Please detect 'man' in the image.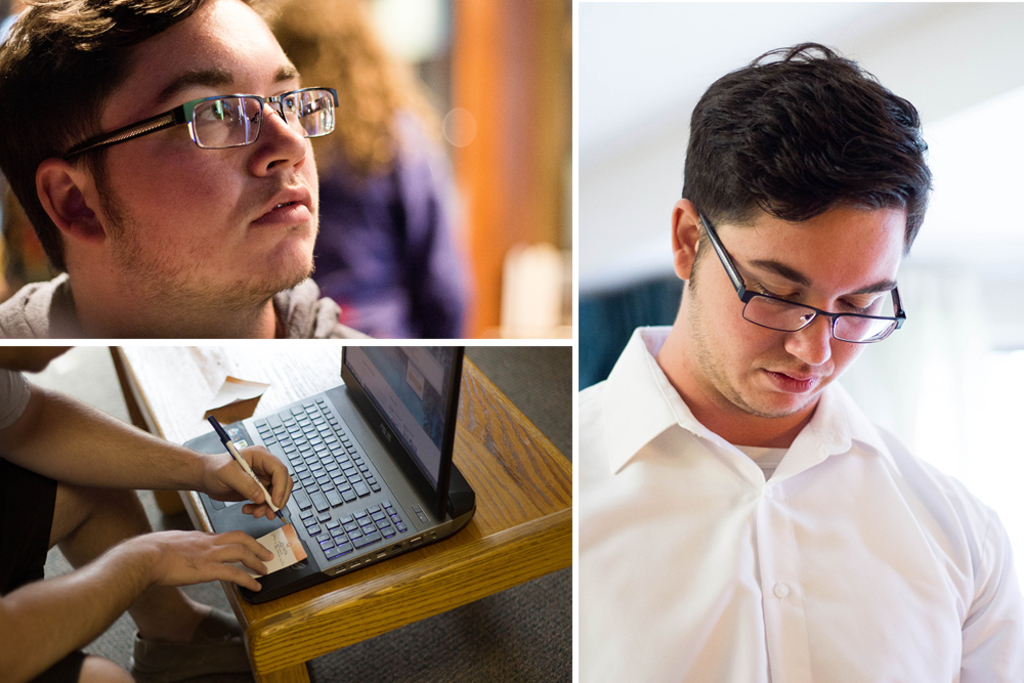
(left=545, top=66, right=1016, bottom=677).
